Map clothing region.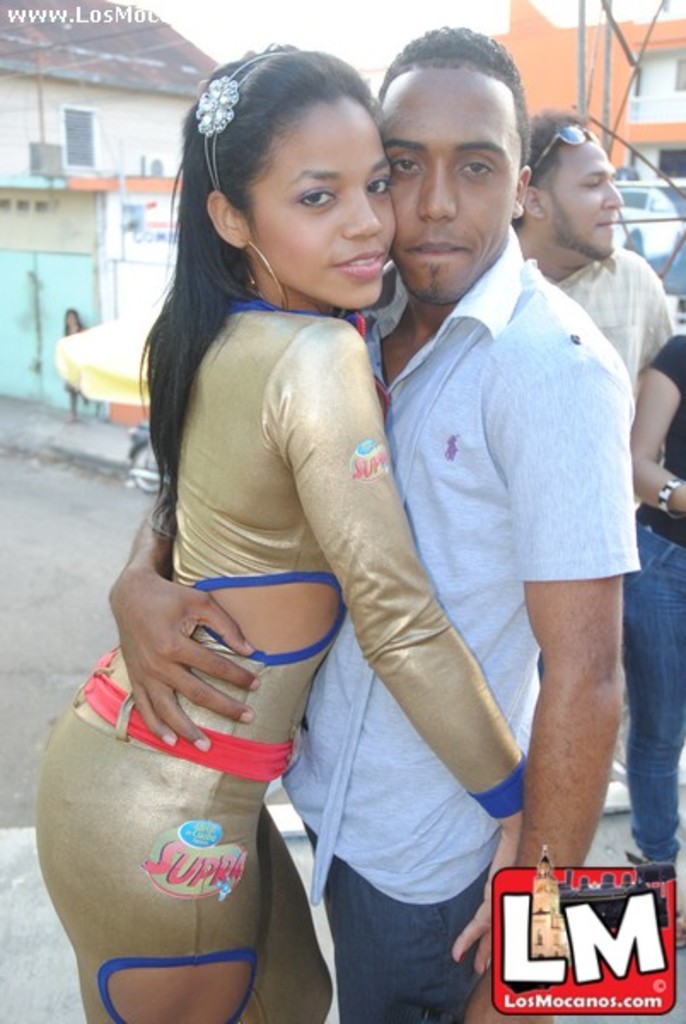
Mapped to {"left": 621, "top": 333, "right": 684, "bottom": 858}.
